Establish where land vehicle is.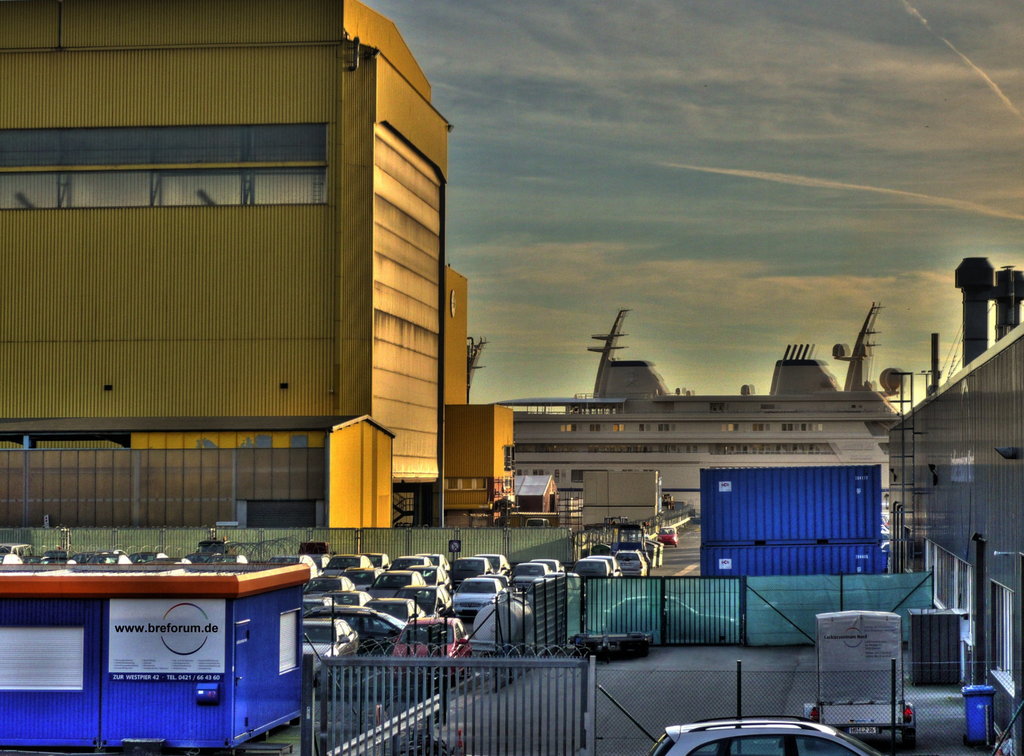
Established at bbox(184, 549, 222, 563).
